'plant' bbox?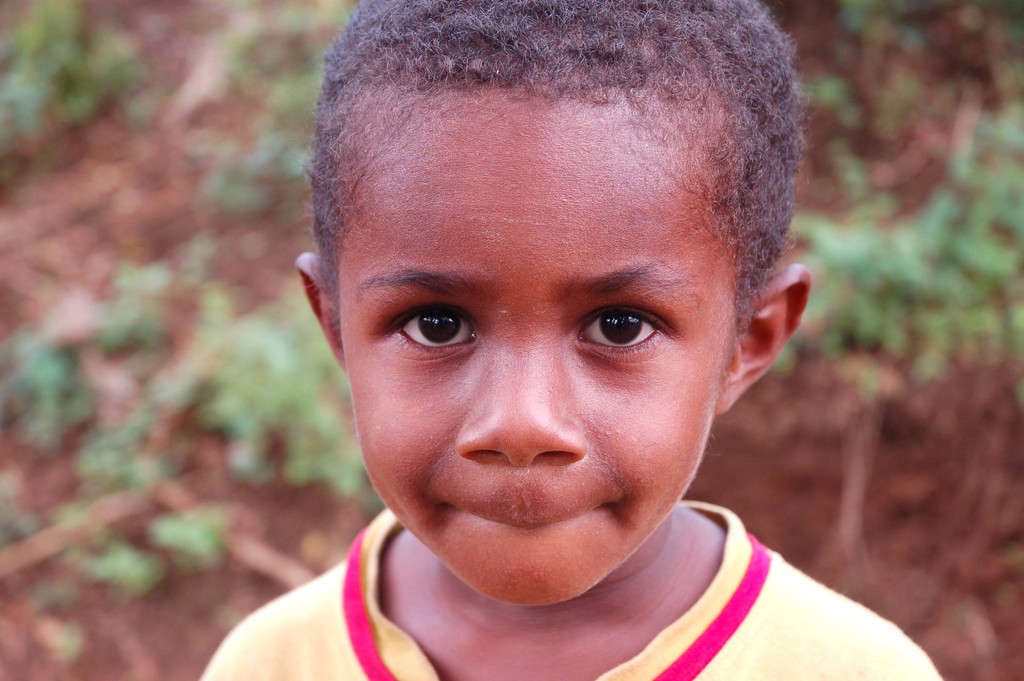
pyautogui.locateOnScreen(79, 264, 172, 356)
